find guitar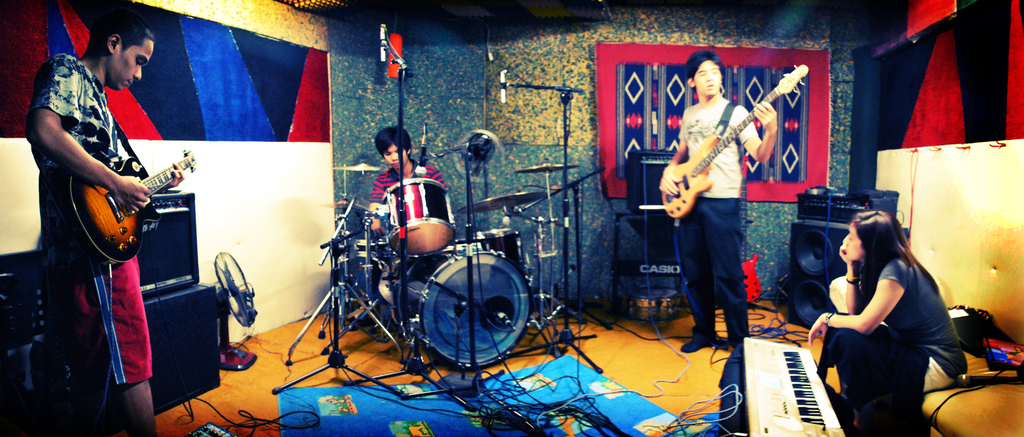
<box>77,146,202,271</box>
